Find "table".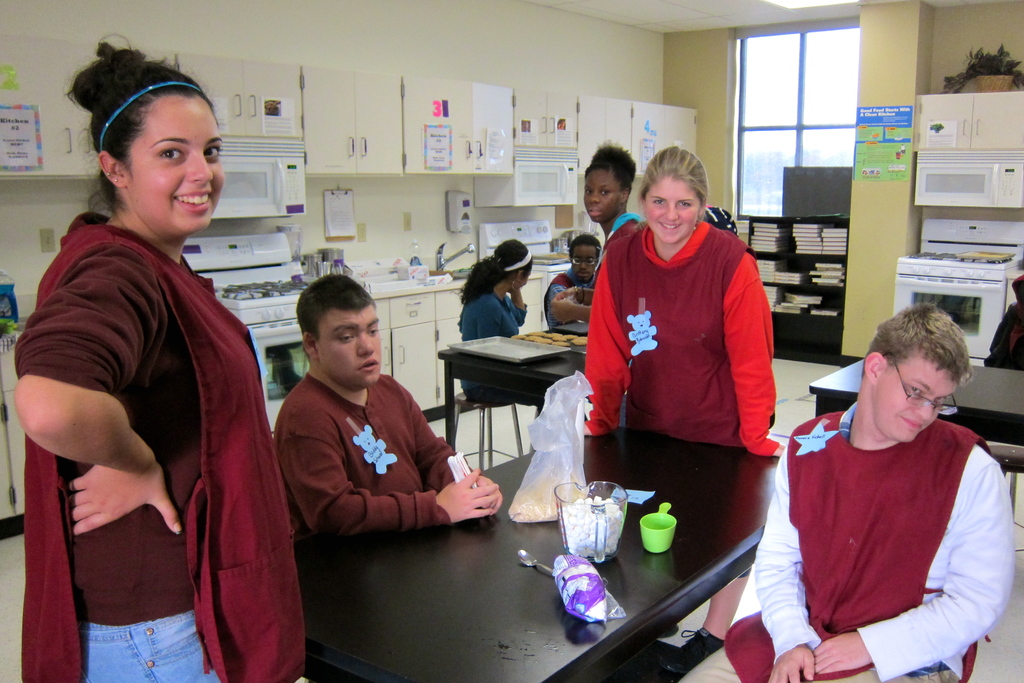
bbox(279, 420, 783, 682).
